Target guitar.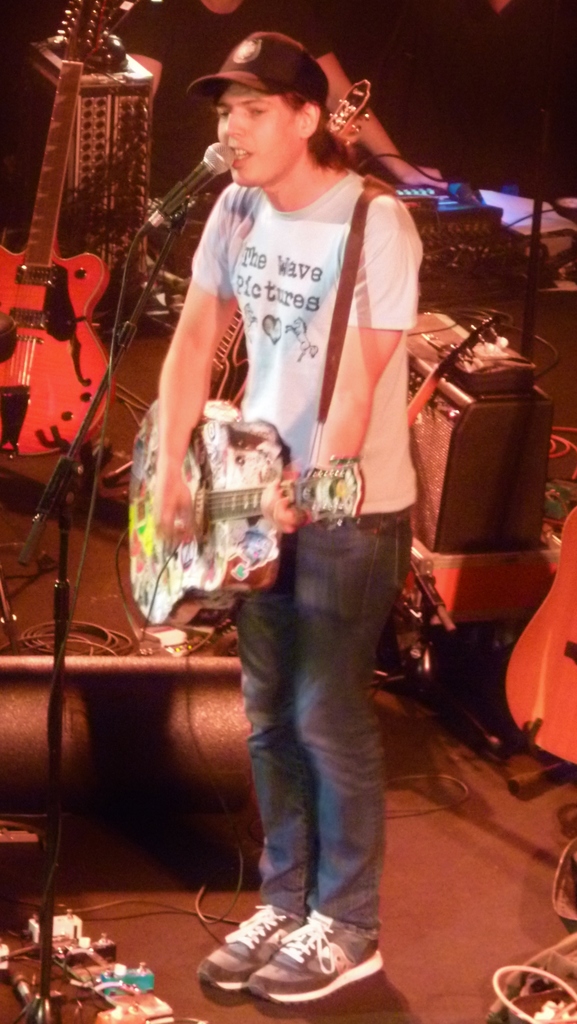
Target region: bbox(403, 301, 512, 436).
